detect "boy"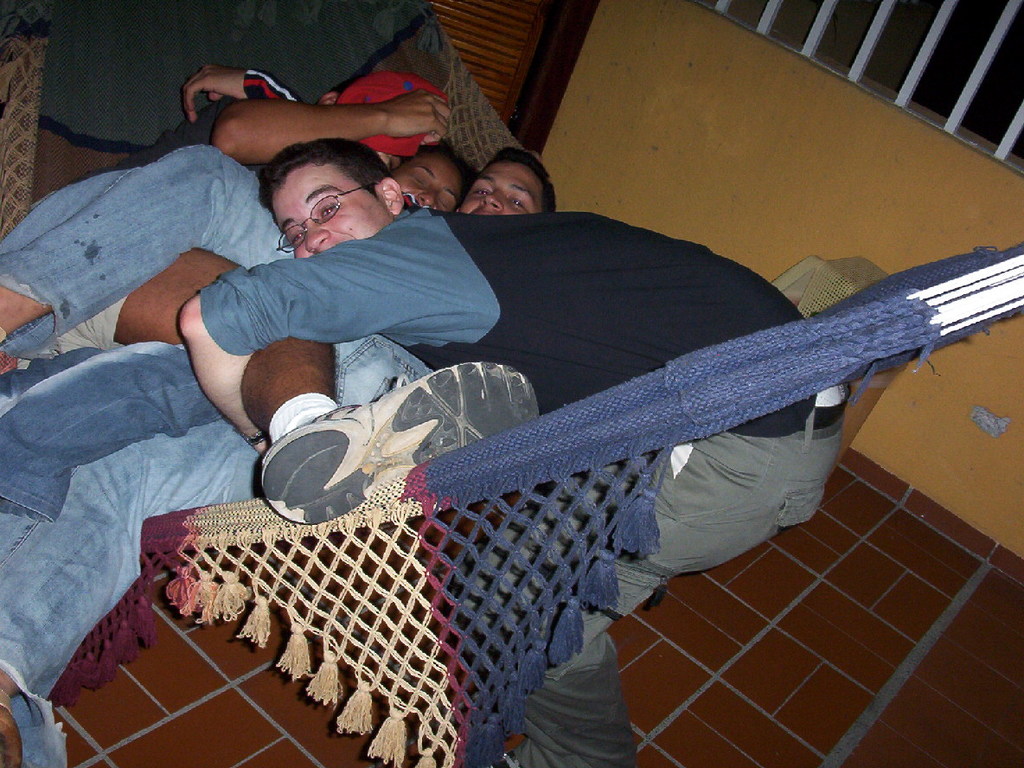
(0, 145, 476, 524)
